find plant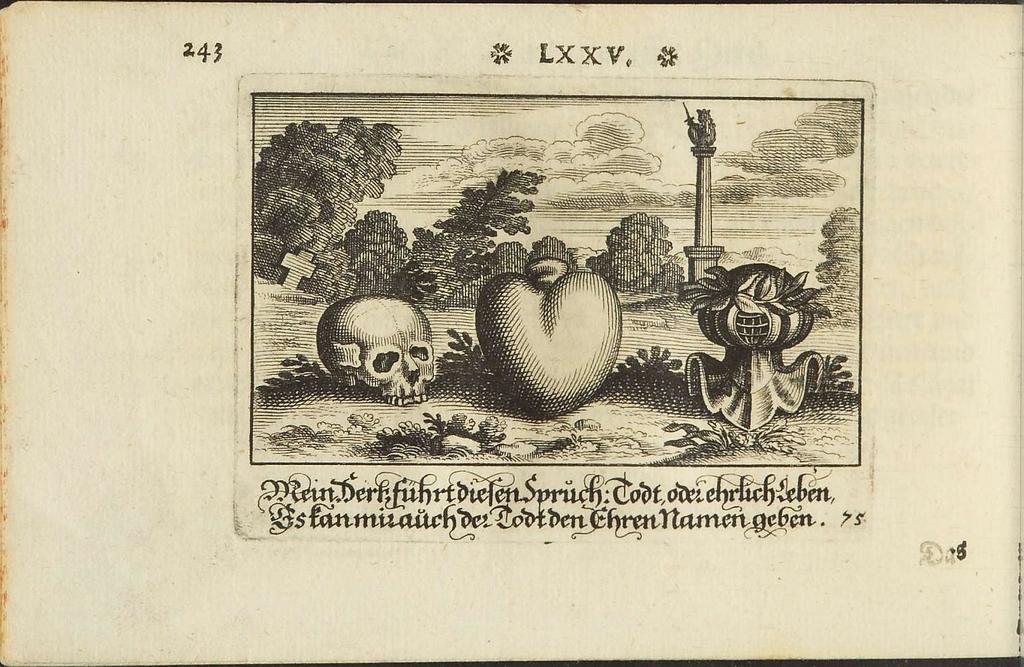
rect(614, 343, 683, 380)
